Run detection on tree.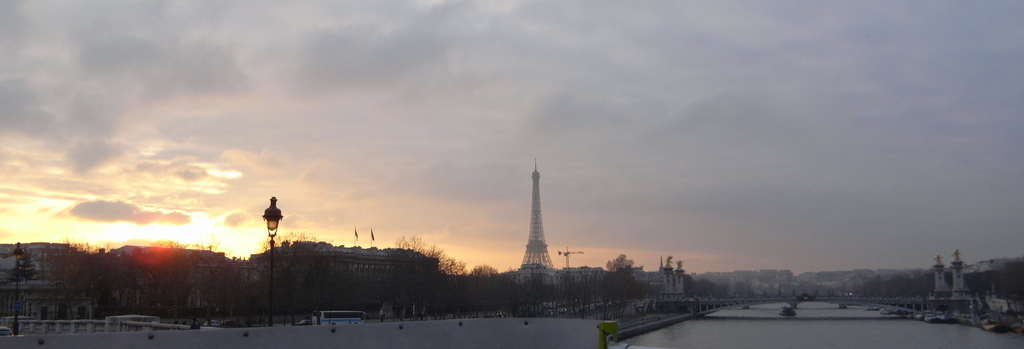
Result: x1=603 y1=251 x2=633 y2=307.
